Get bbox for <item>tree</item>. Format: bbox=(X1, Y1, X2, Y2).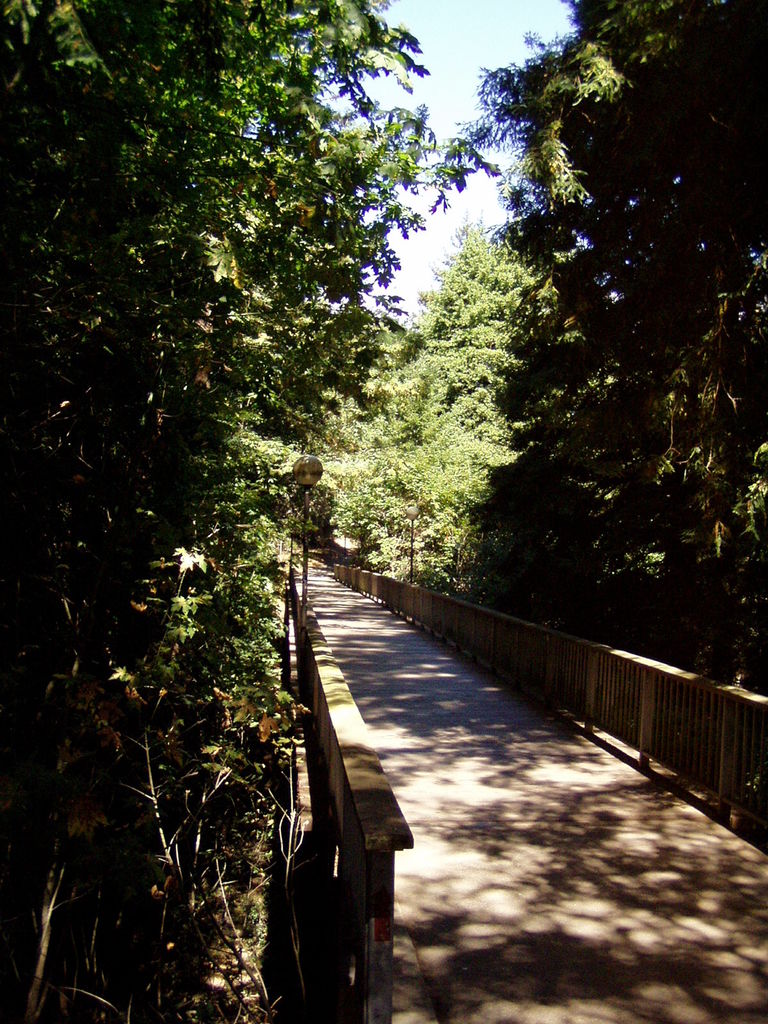
bbox=(470, 0, 767, 671).
